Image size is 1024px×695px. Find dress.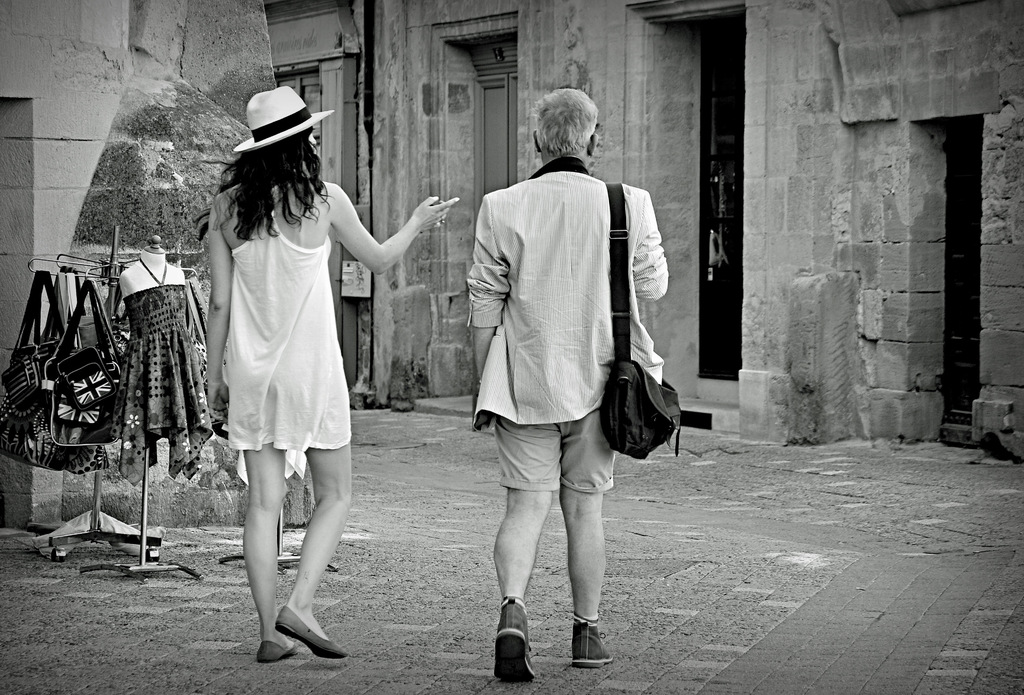
BBox(231, 184, 349, 449).
